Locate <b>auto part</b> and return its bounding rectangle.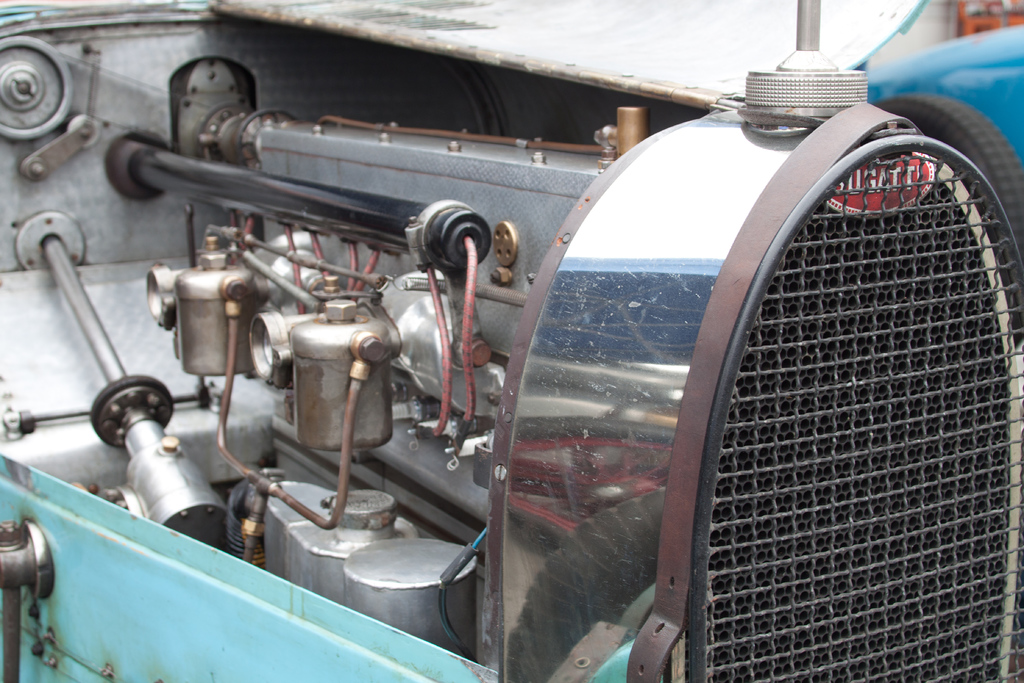
582,112,927,643.
